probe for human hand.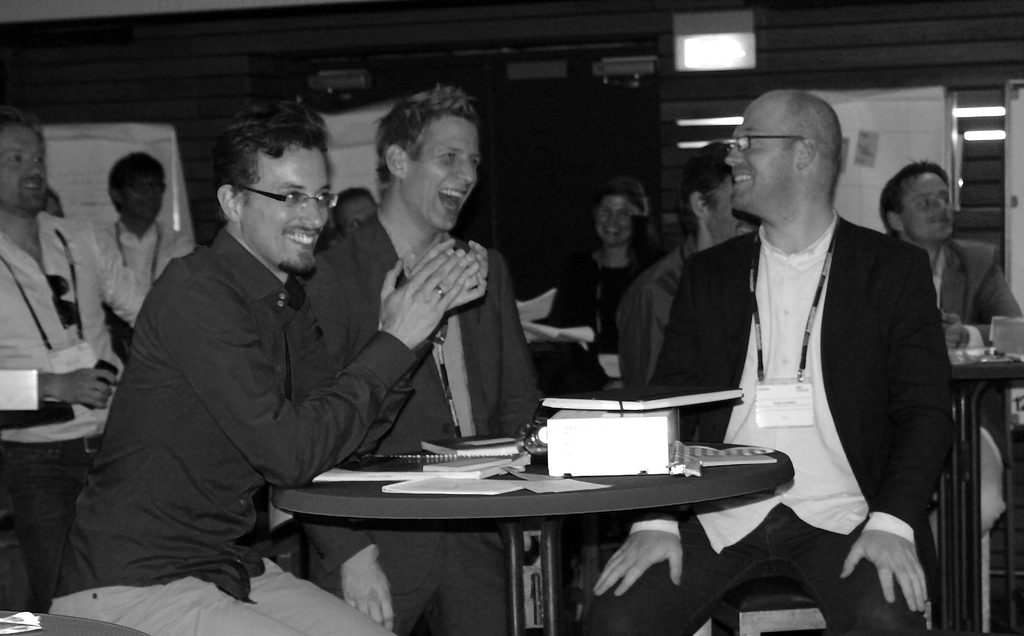
Probe result: [340,552,397,634].
